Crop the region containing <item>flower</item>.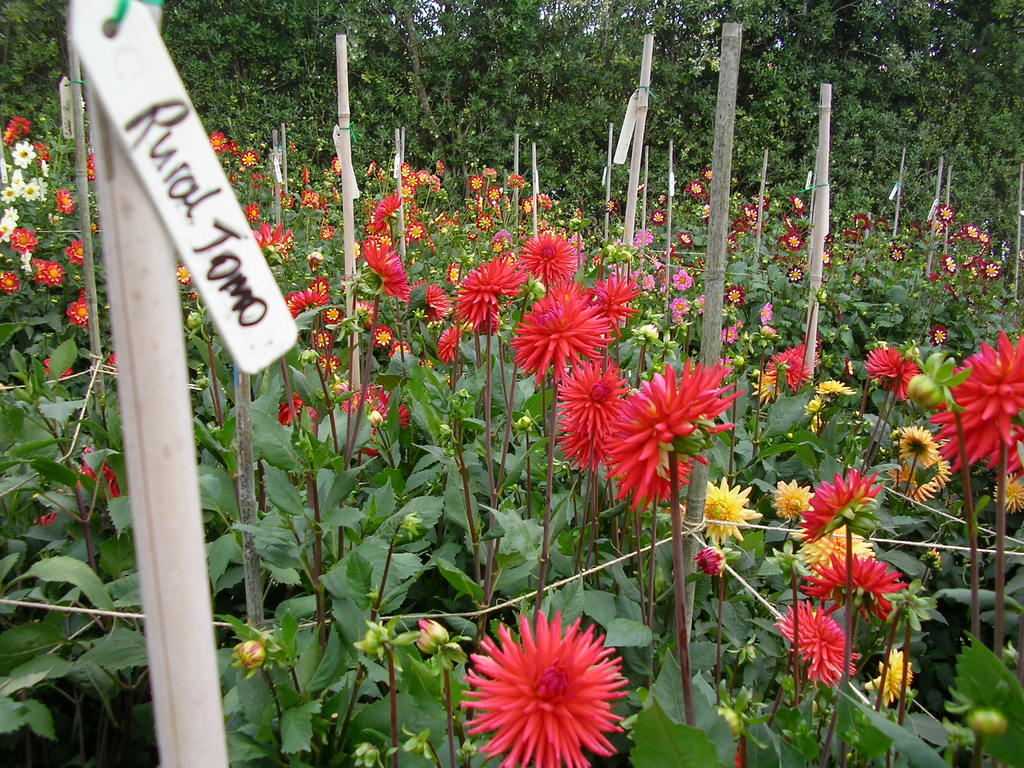
Crop region: BBox(929, 399, 1001, 470).
